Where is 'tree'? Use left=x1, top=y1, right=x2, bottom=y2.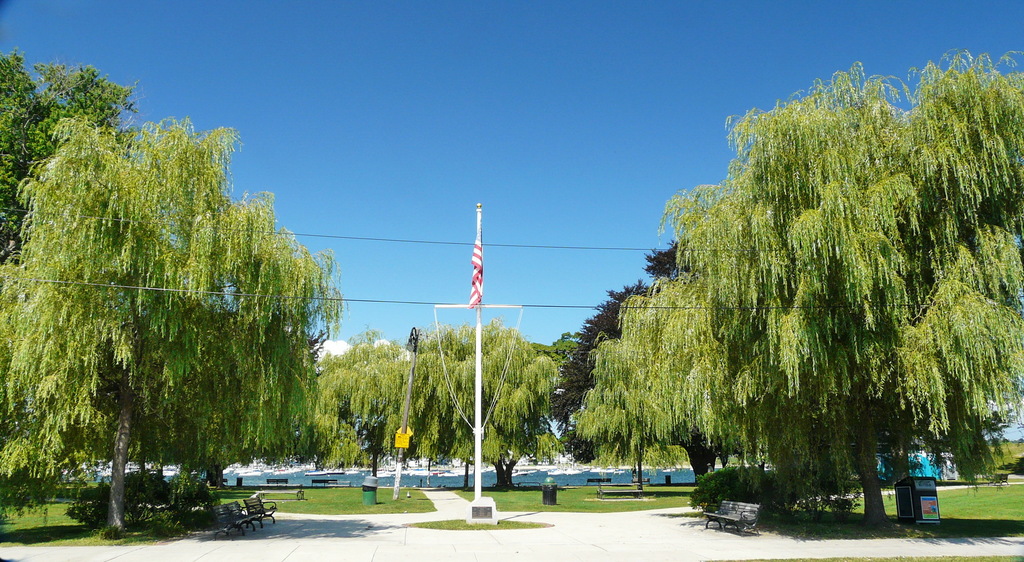
left=0, top=44, right=141, bottom=269.
